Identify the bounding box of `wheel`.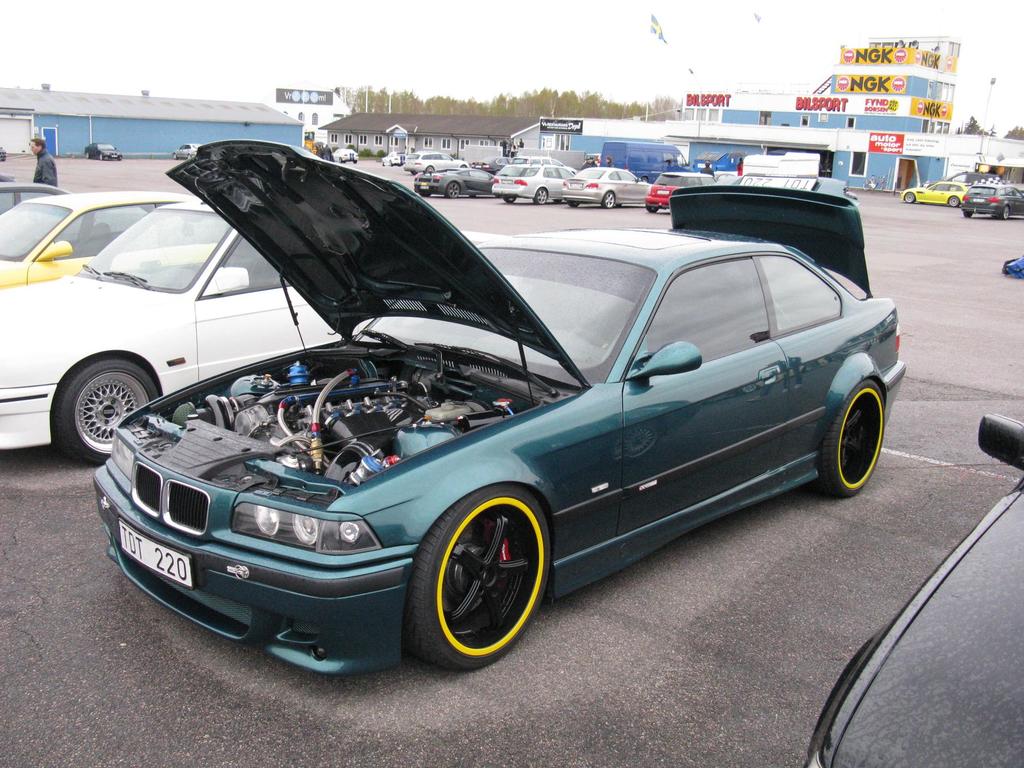
<bbox>863, 178, 871, 190</bbox>.
